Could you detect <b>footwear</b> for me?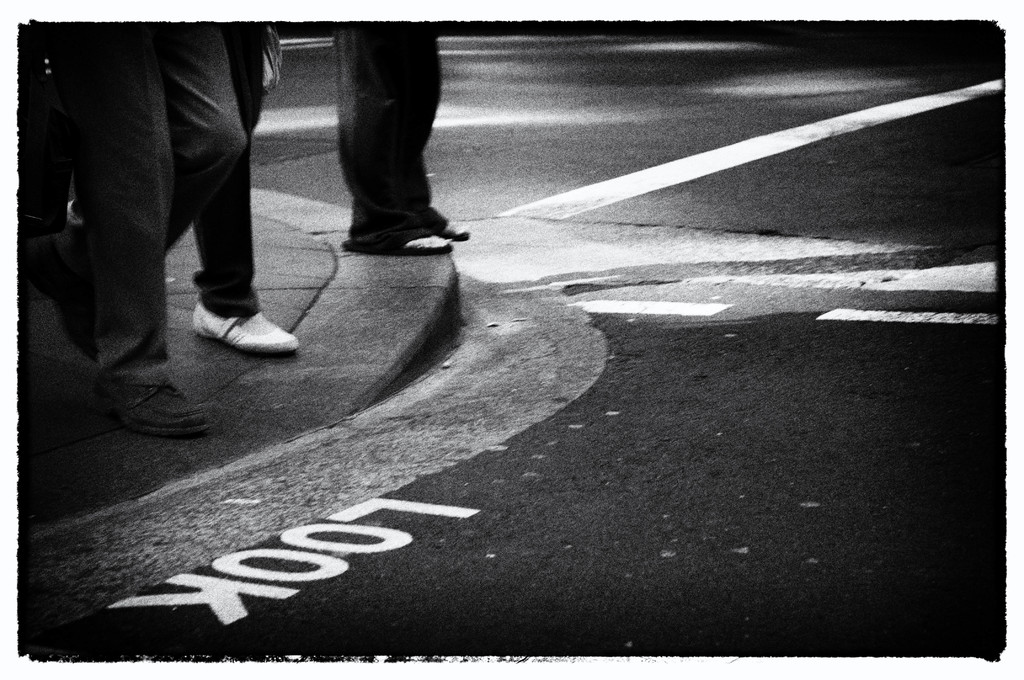
Detection result: left=426, top=219, right=470, bottom=241.
